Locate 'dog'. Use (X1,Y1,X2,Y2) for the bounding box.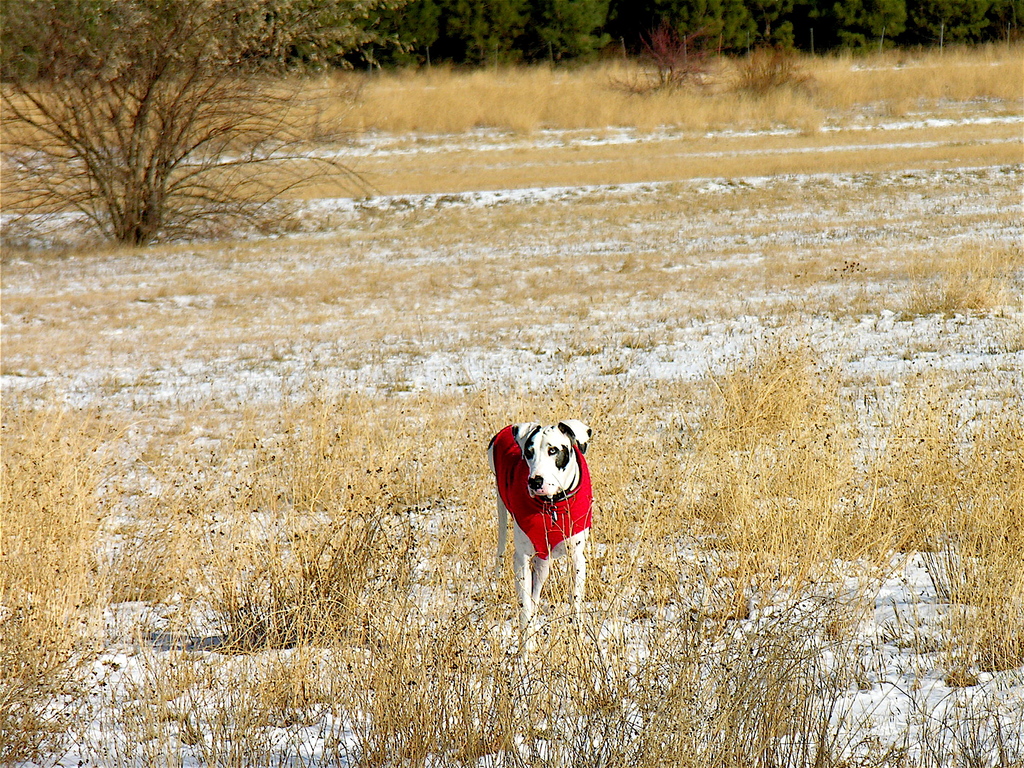
(488,417,596,667).
